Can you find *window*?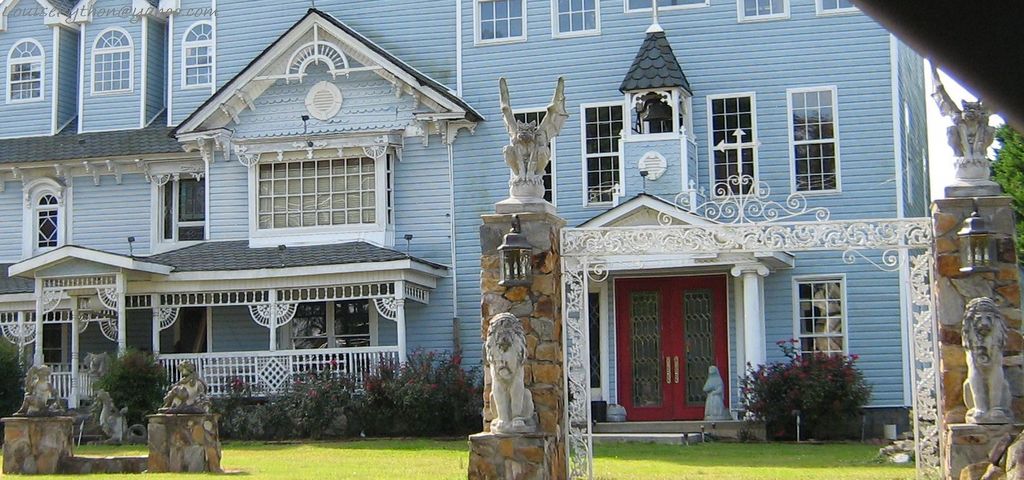
Yes, bounding box: locate(511, 106, 553, 195).
